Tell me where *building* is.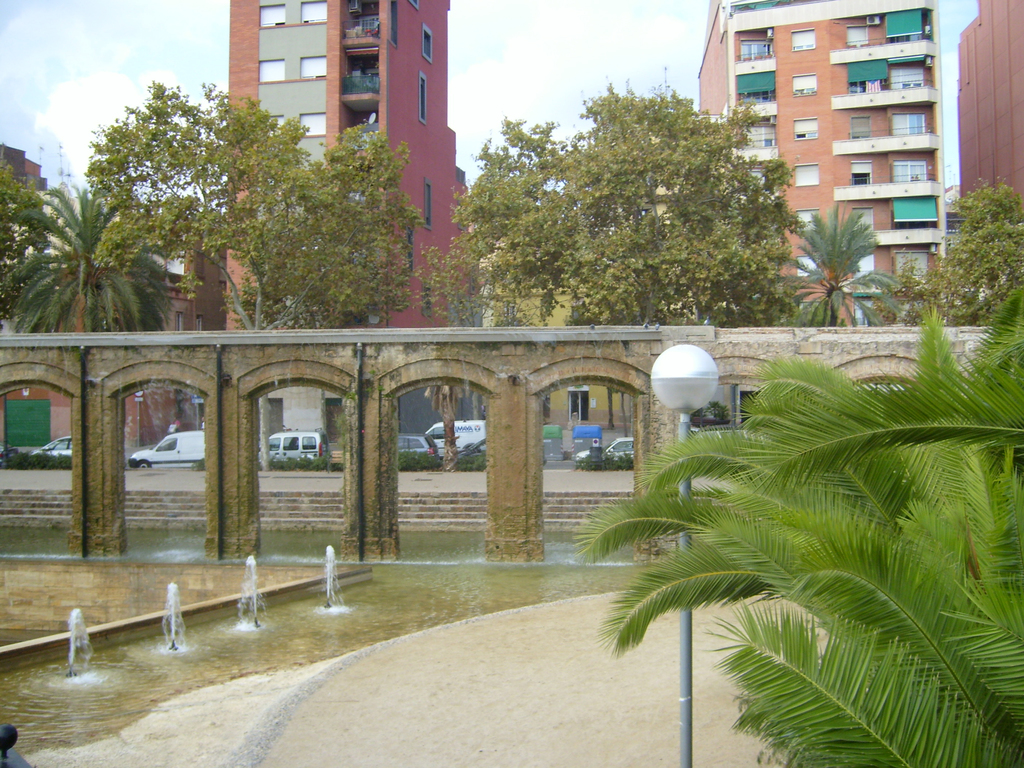
*building* is at [x1=481, y1=246, x2=691, y2=426].
